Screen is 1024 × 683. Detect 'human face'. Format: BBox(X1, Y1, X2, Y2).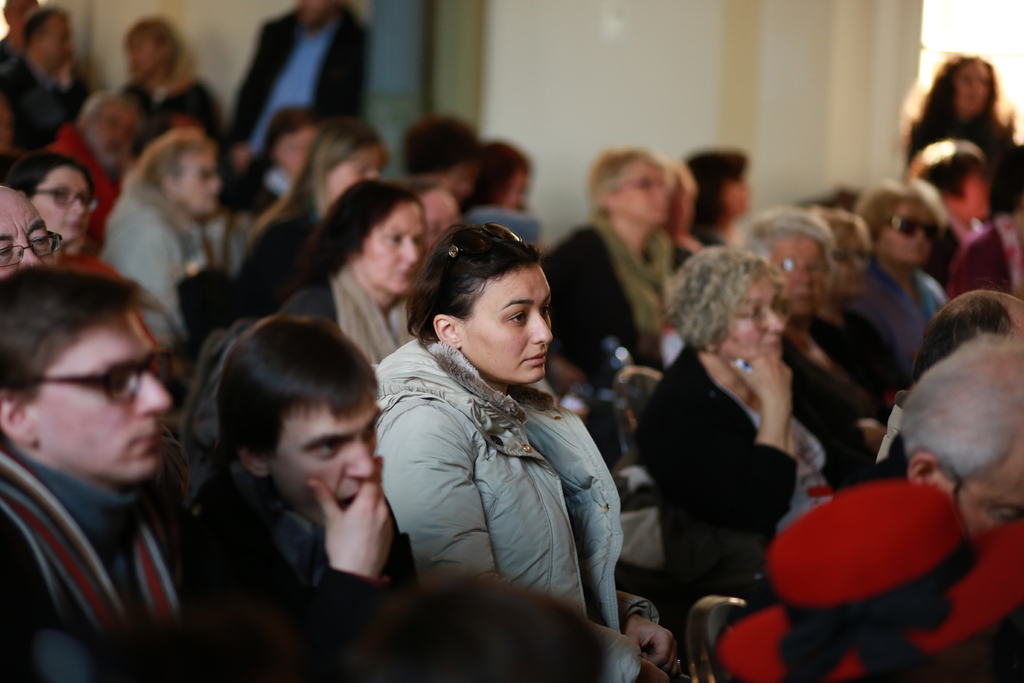
BBox(354, 197, 429, 295).
